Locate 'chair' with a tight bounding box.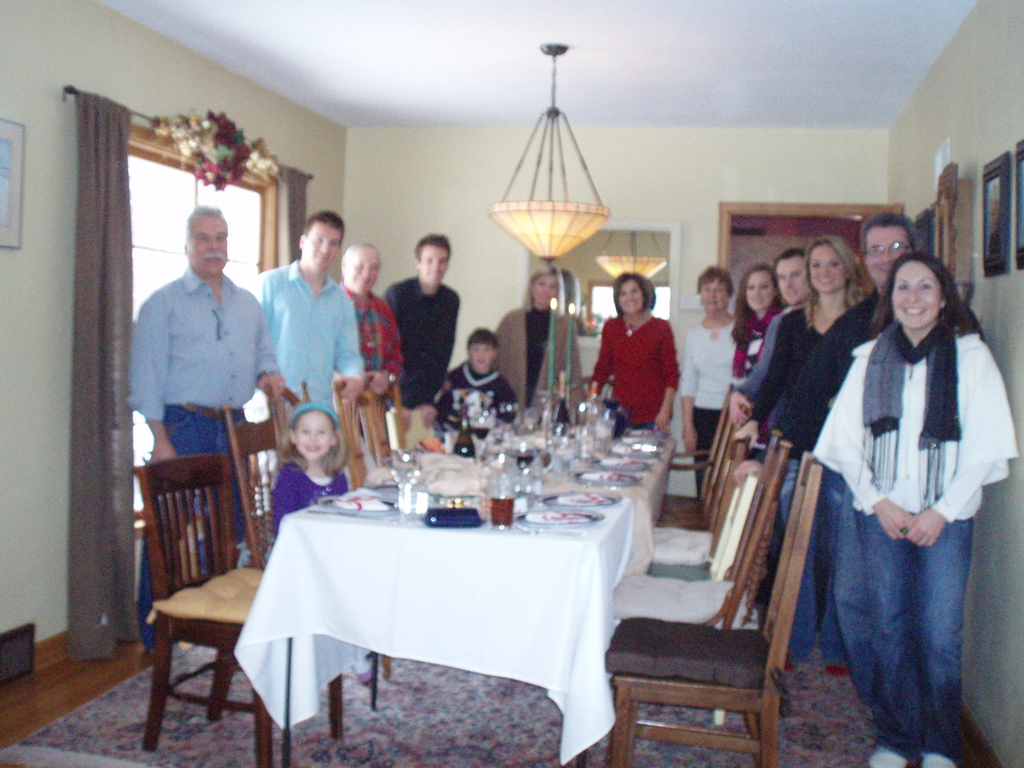
box=[212, 397, 334, 582].
